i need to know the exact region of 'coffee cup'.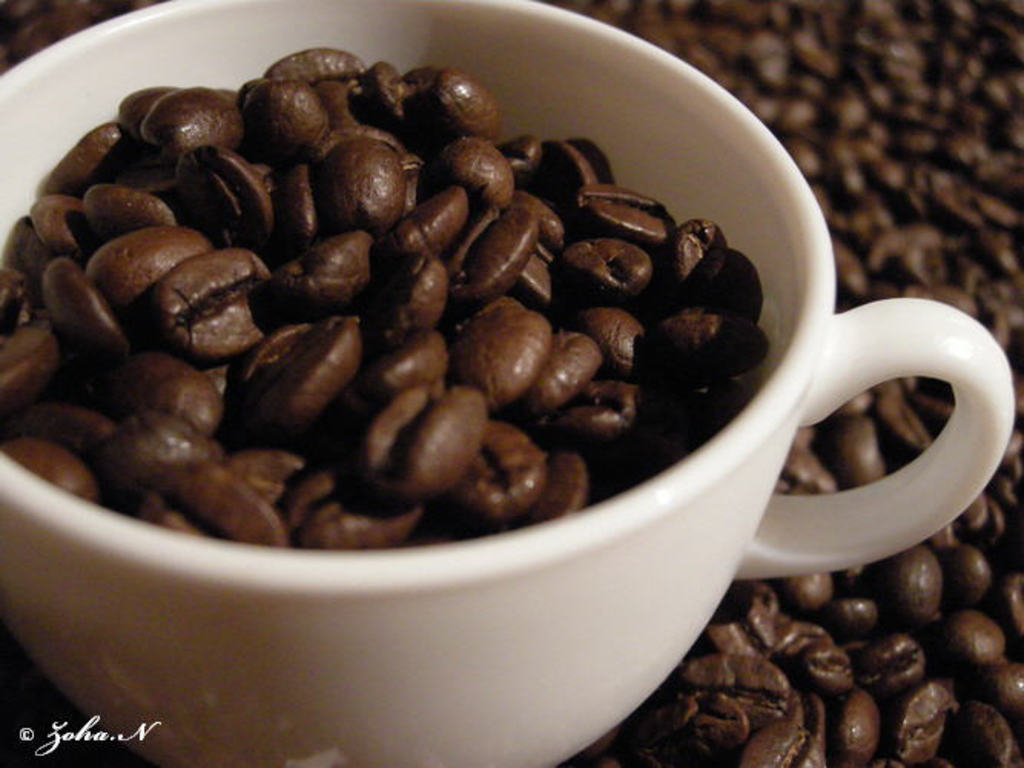
Region: pyautogui.locateOnScreen(0, 0, 1013, 766).
